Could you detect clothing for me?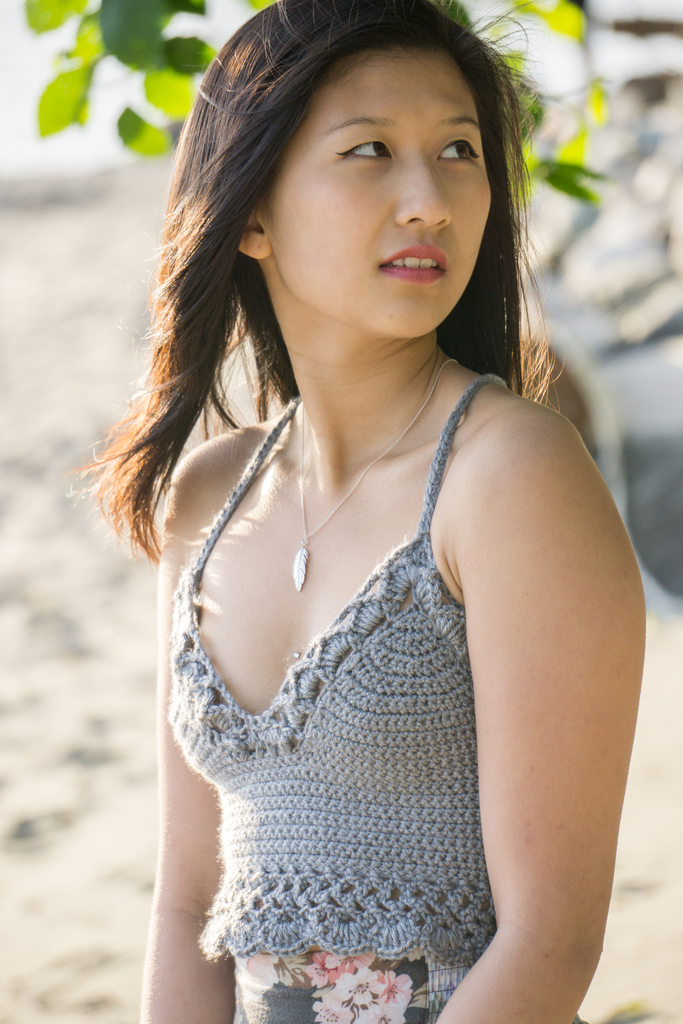
Detection result: bbox(155, 372, 528, 1023).
